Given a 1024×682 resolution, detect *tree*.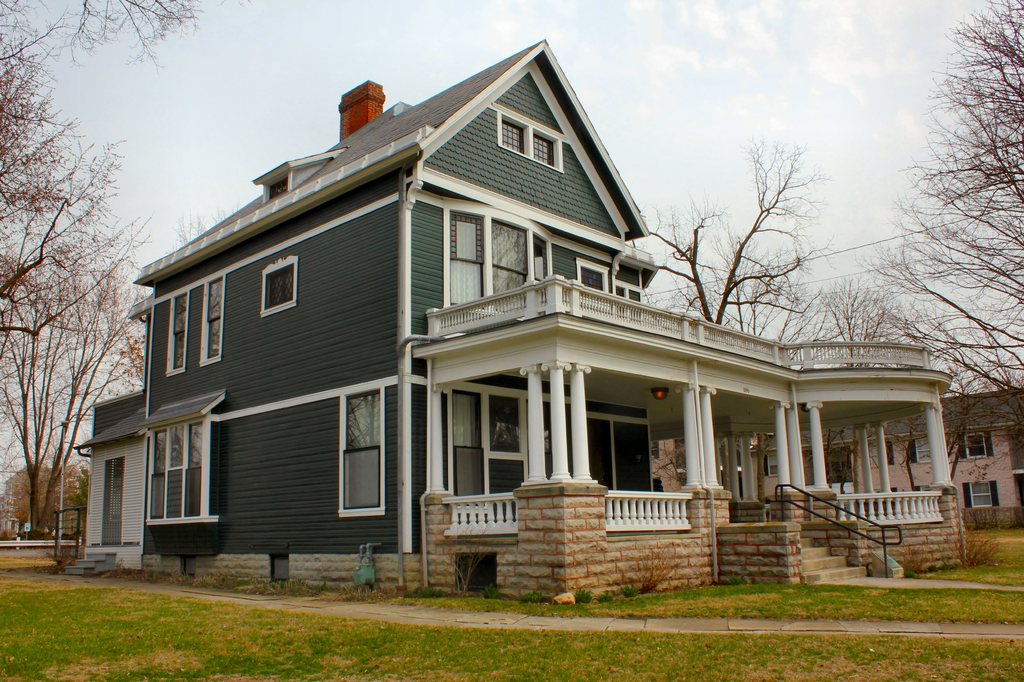
[0, 194, 154, 556].
